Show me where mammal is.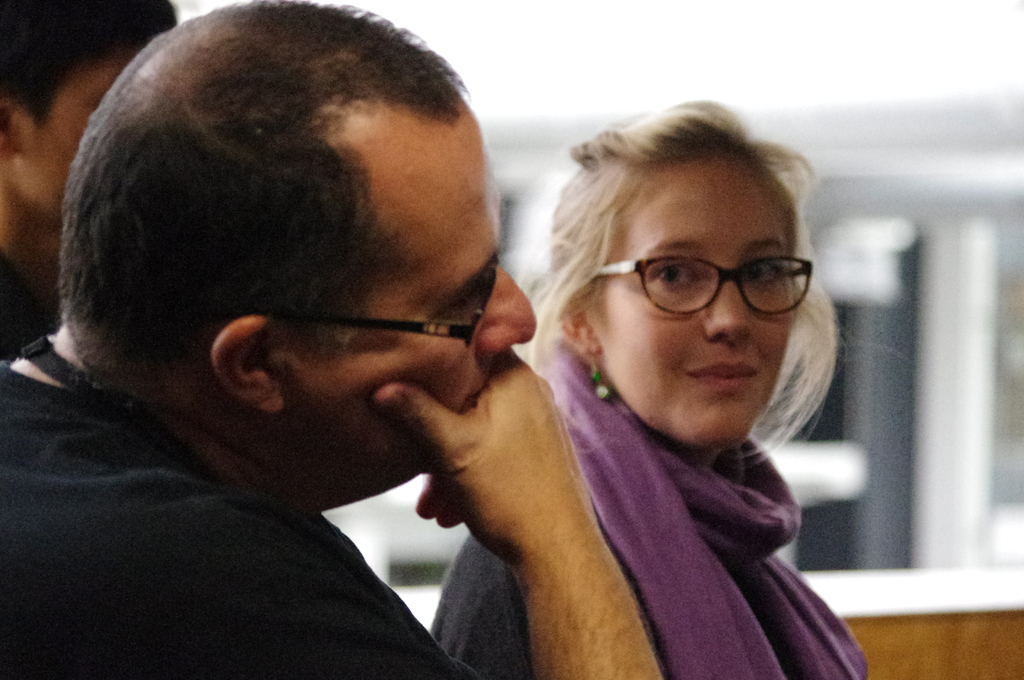
mammal is at left=426, top=94, right=846, bottom=679.
